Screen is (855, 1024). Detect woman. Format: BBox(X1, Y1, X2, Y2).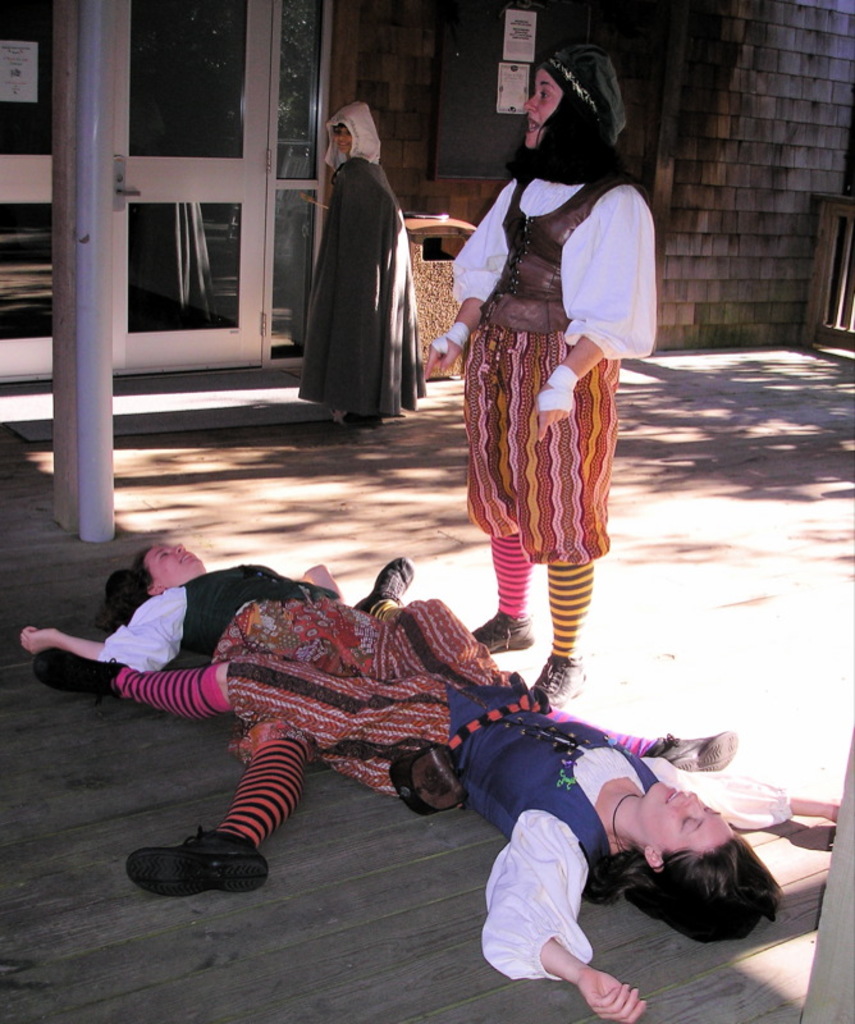
BBox(22, 549, 838, 1023).
